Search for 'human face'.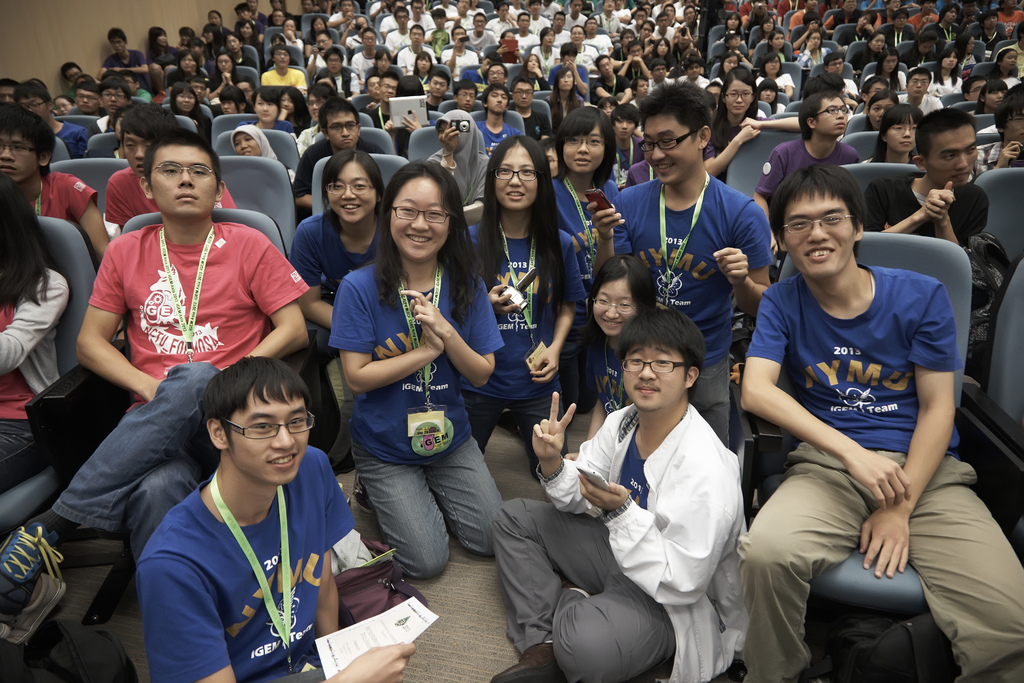
Found at x1=456, y1=0, x2=470, y2=16.
